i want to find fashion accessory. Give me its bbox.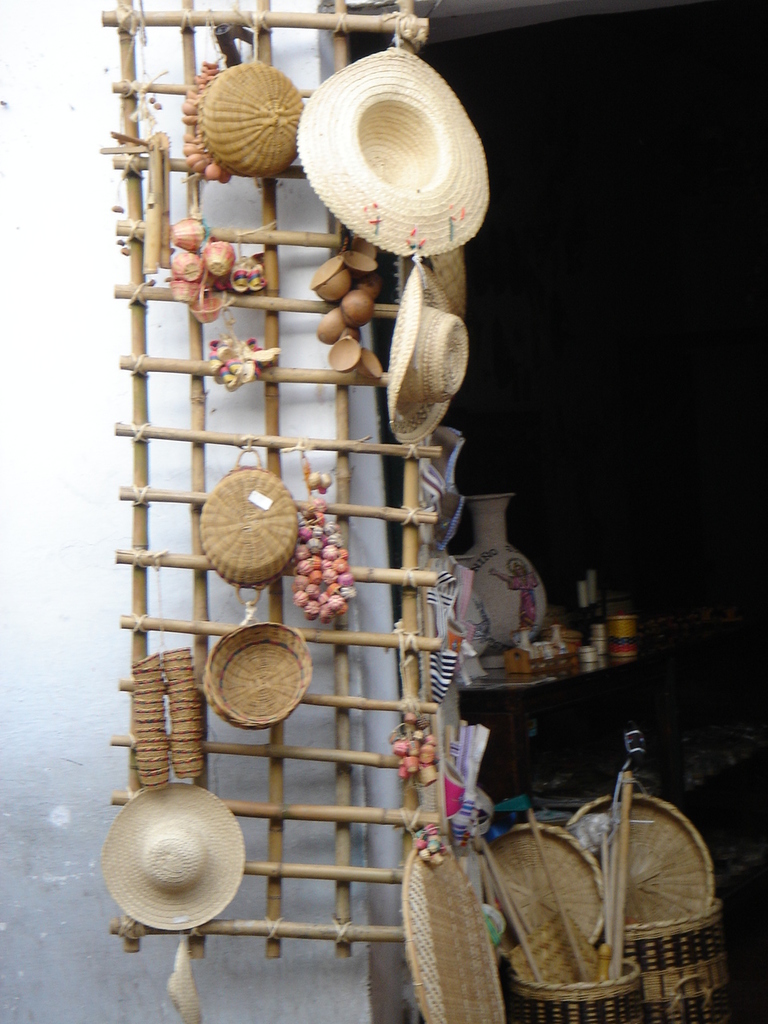
rect(390, 245, 469, 449).
